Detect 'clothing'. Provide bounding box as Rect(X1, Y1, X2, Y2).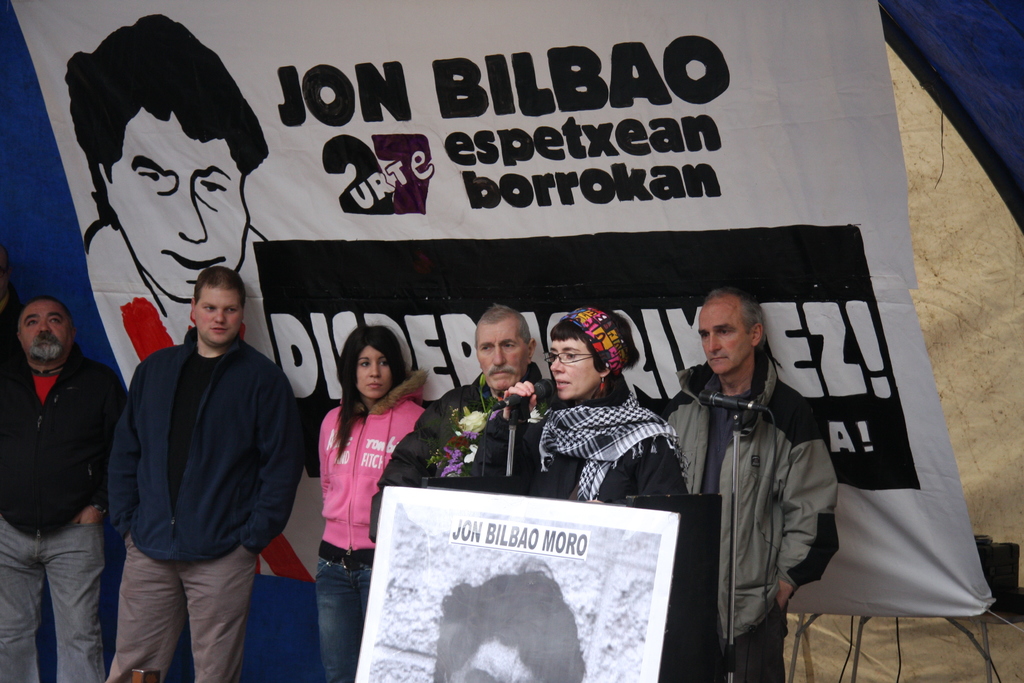
Rect(539, 366, 687, 502).
